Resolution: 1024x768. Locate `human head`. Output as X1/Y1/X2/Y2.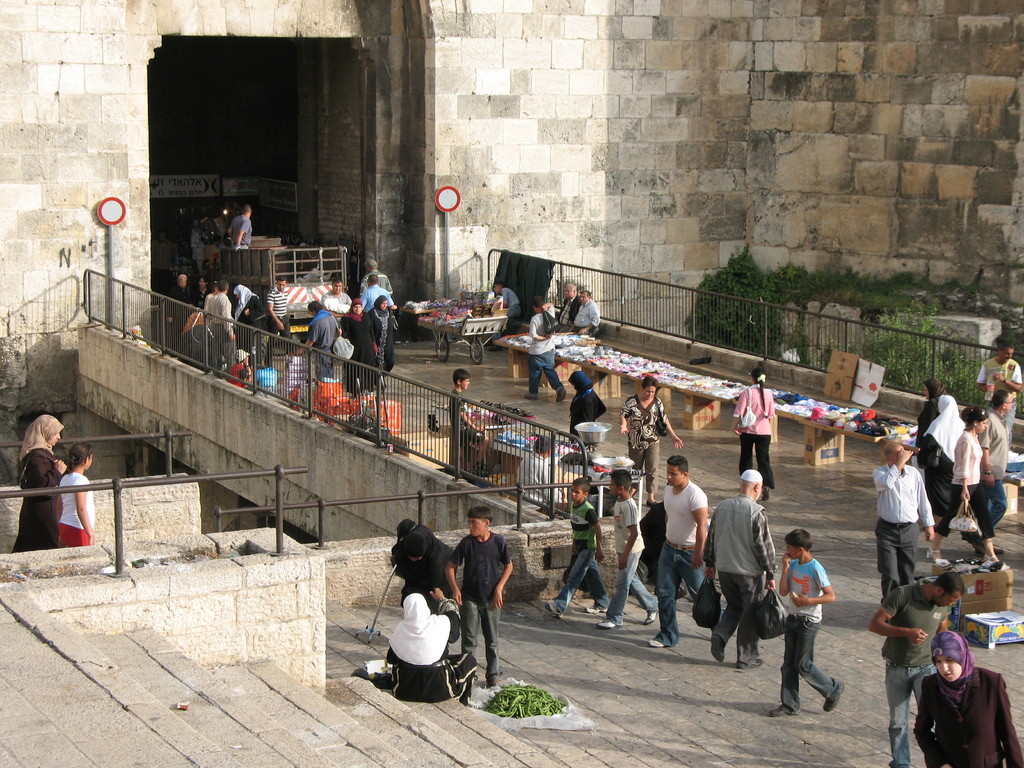
496/282/502/296.
